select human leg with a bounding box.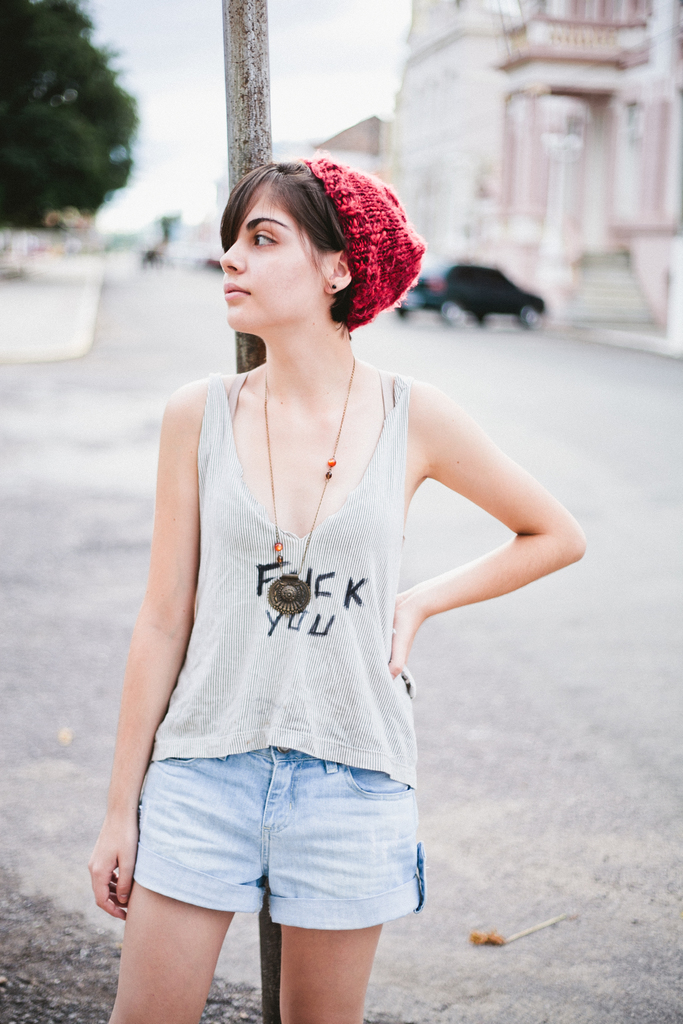
<bbox>281, 926, 379, 1023</bbox>.
